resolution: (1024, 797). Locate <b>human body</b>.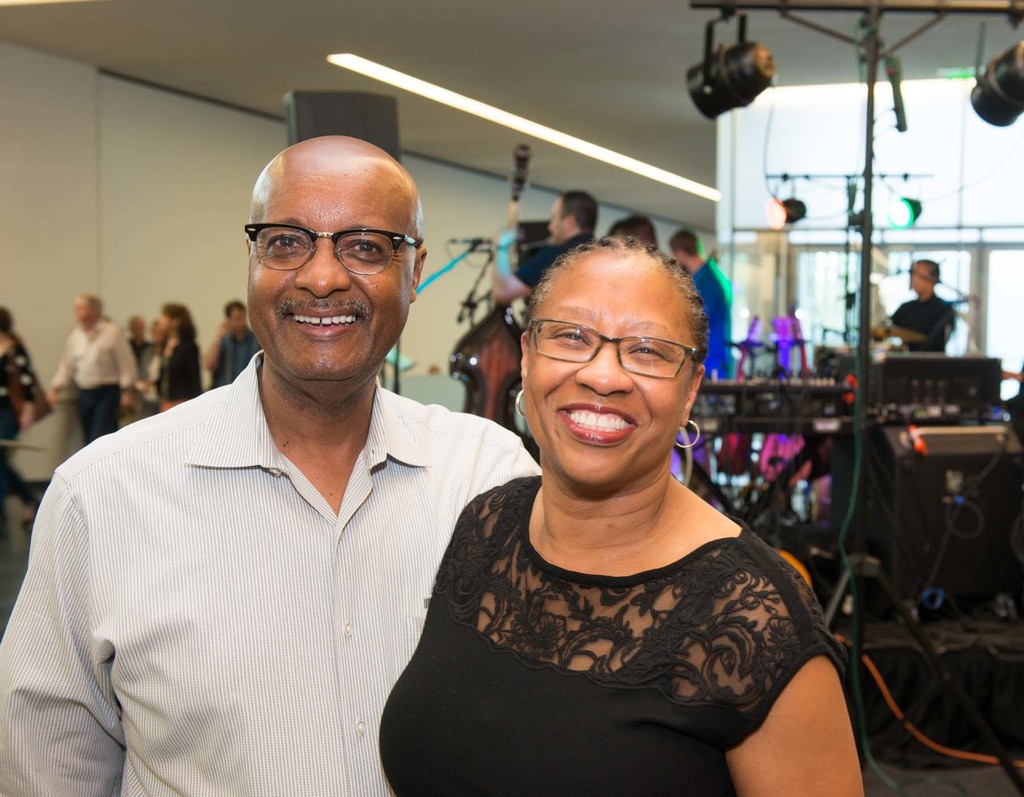
select_region(44, 291, 138, 439).
